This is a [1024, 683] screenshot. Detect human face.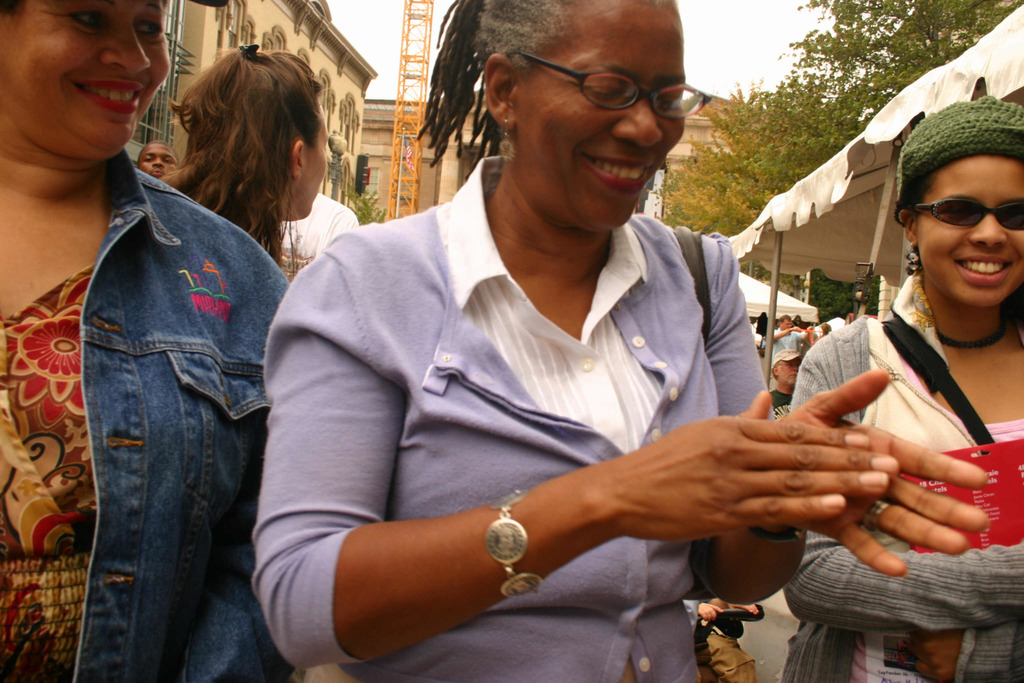
(17, 0, 175, 157).
